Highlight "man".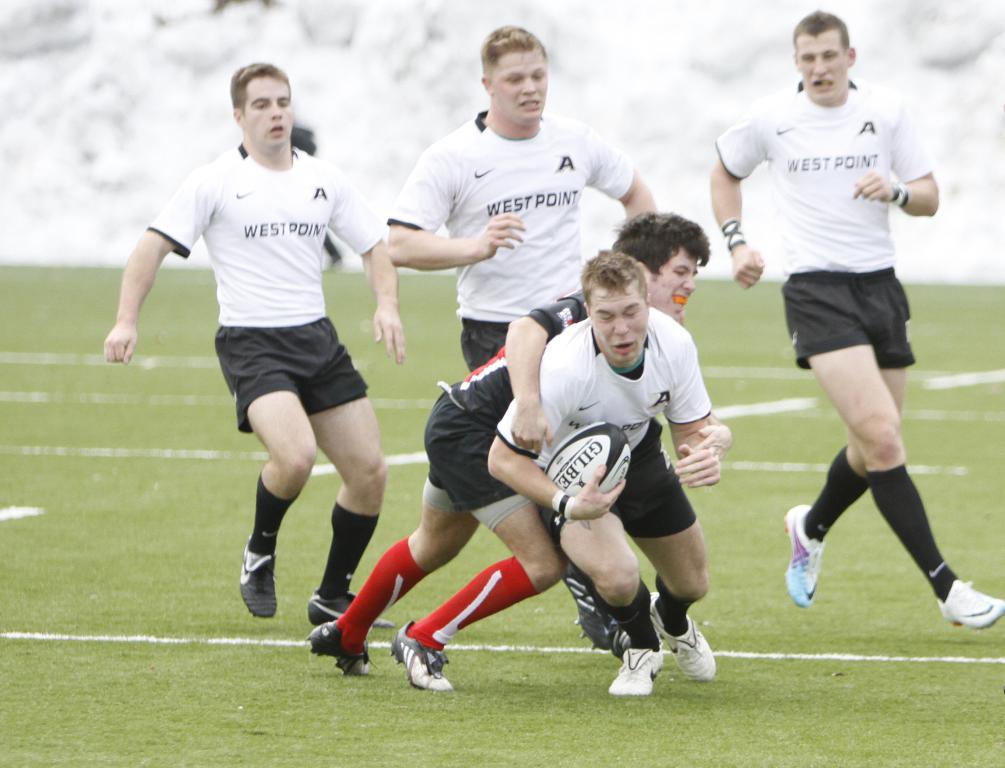
Highlighted region: {"left": 712, "top": 3, "right": 1004, "bottom": 650}.
